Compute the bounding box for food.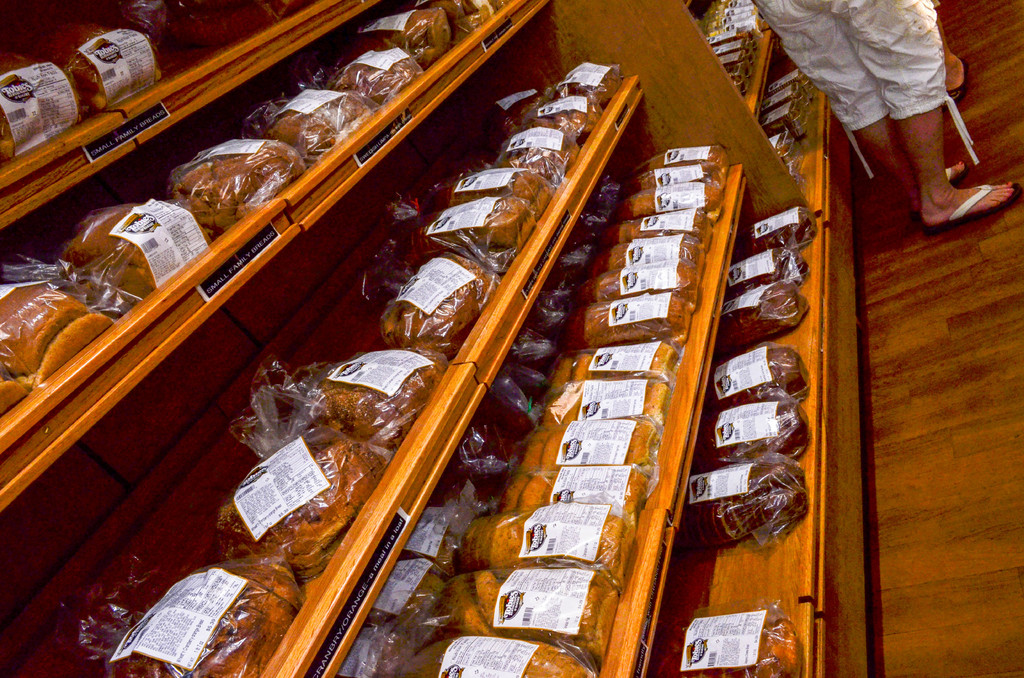
crop(745, 202, 815, 254).
